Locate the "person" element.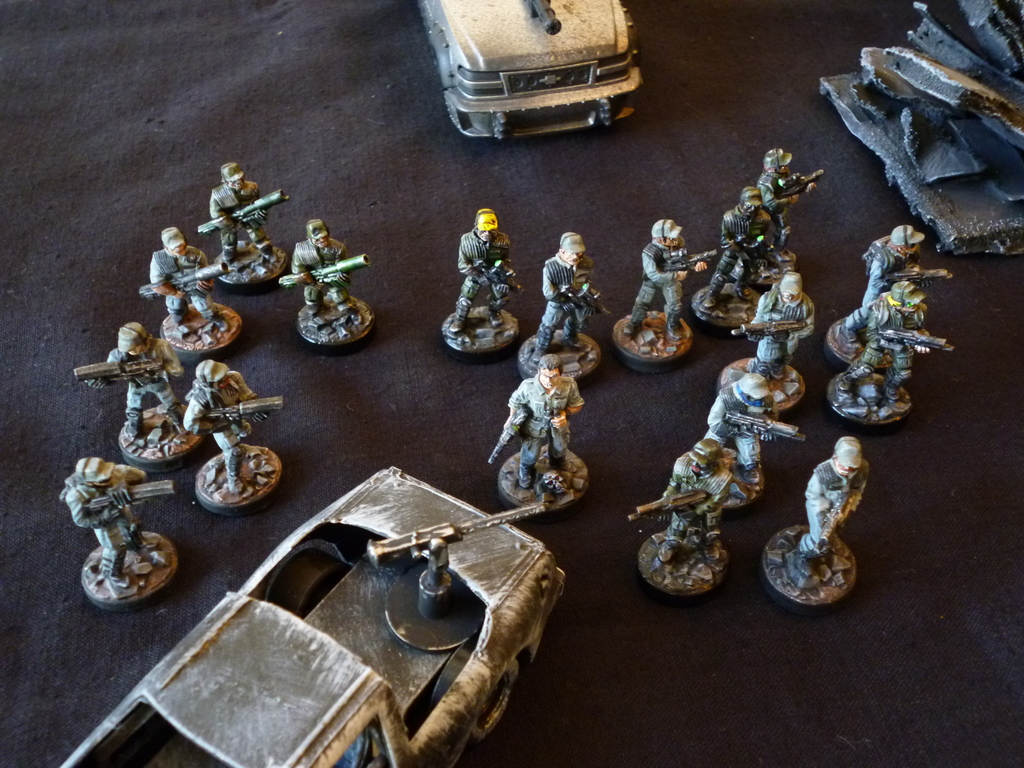
Element bbox: 86/324/191/445.
